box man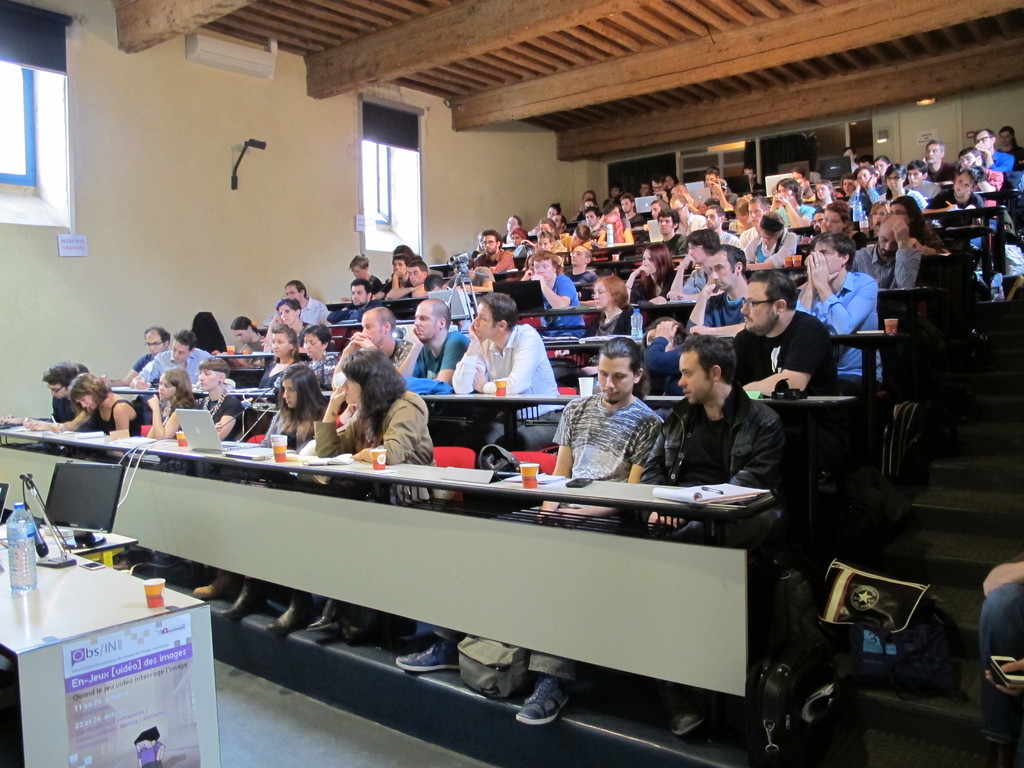
<box>371,255,412,303</box>
